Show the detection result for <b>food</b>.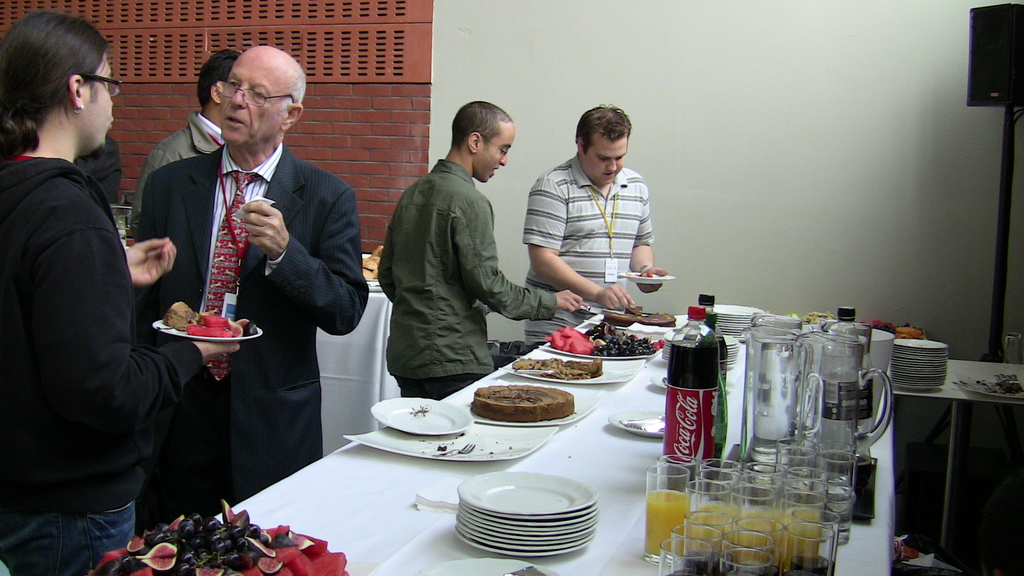
[left=514, top=356, right=605, bottom=385].
